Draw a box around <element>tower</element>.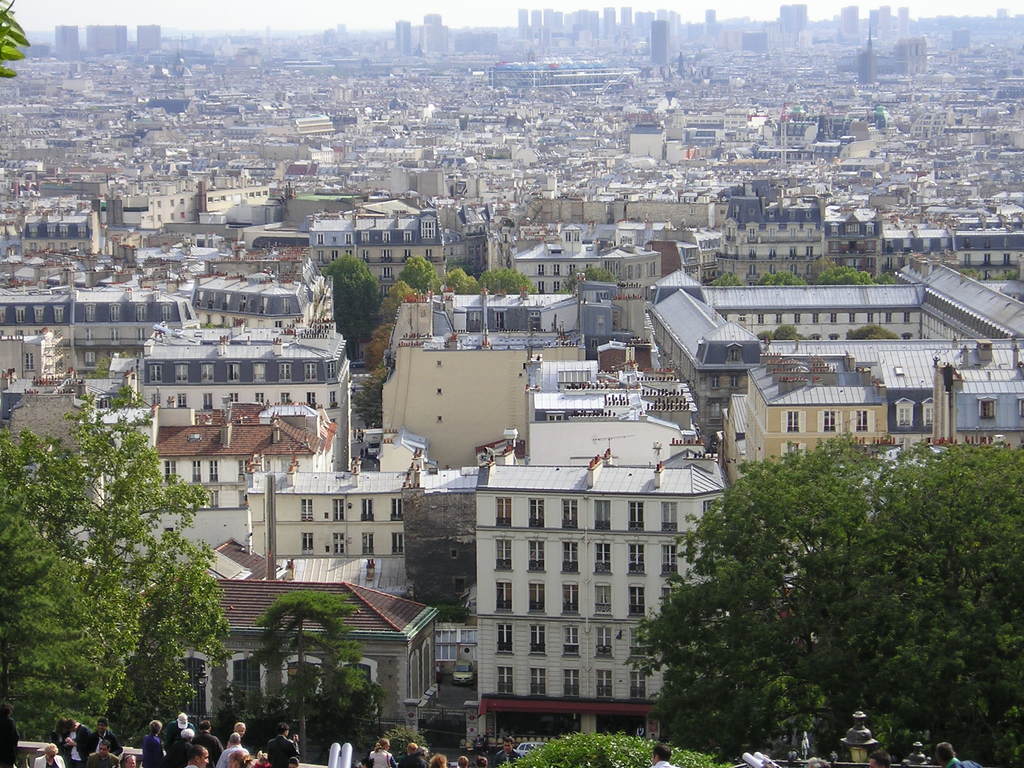
x1=895, y1=8, x2=909, y2=38.
